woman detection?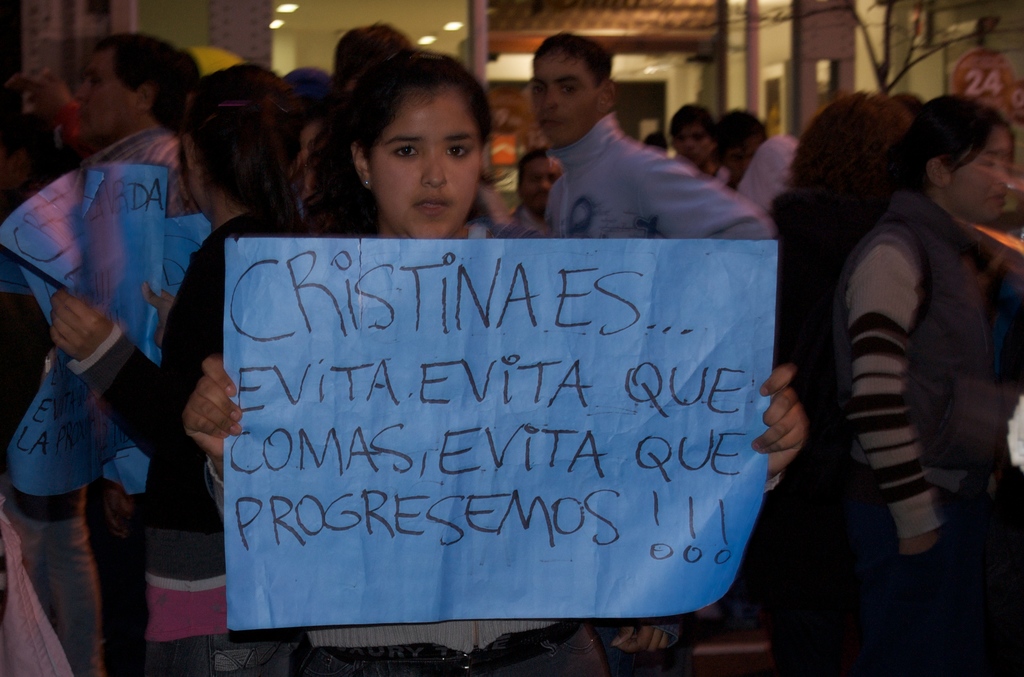
box(338, 18, 413, 90)
